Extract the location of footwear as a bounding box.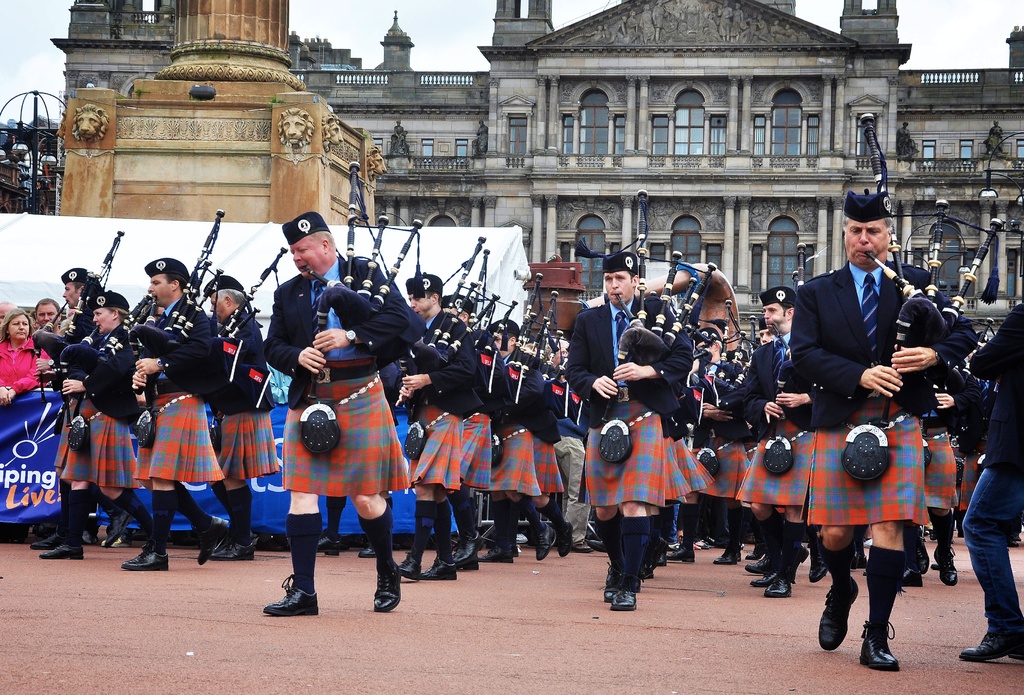
(left=668, top=537, right=694, bottom=562).
